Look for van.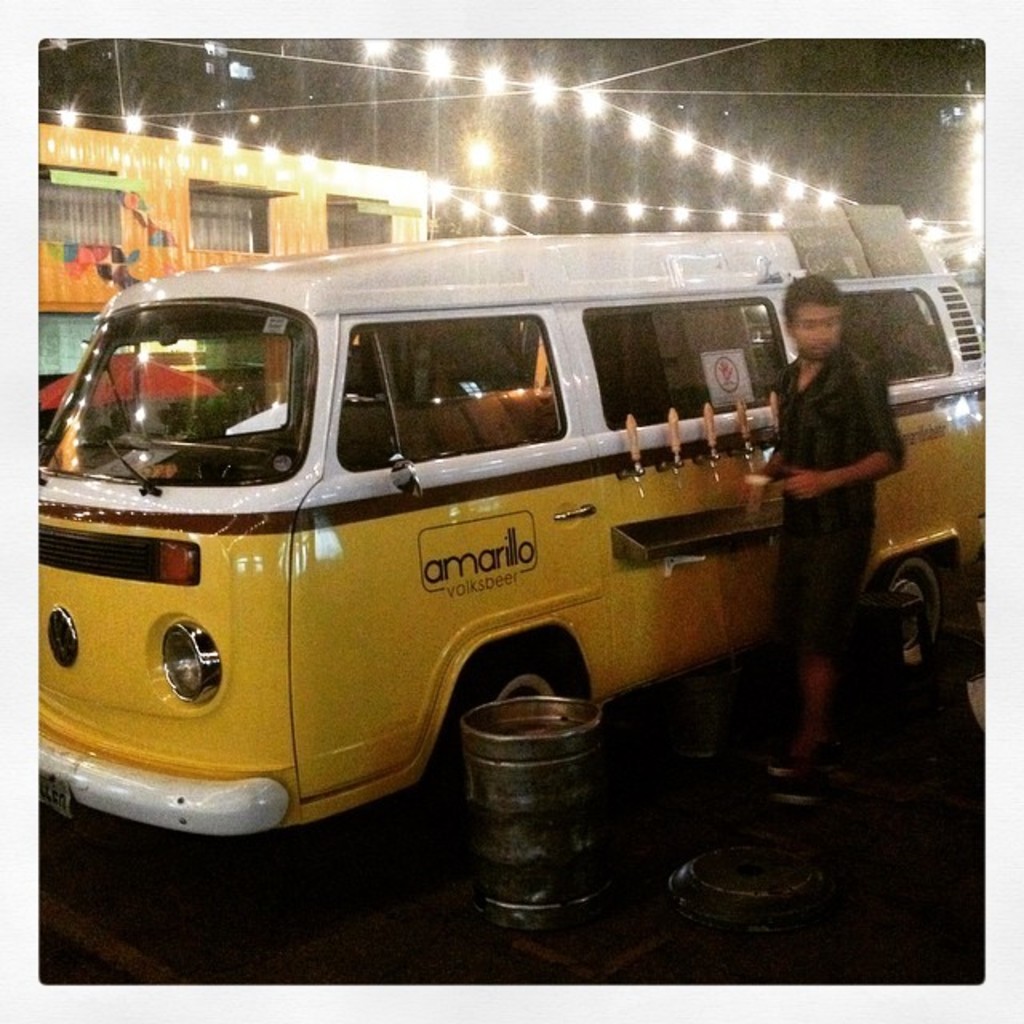
Found: 21 205 1011 843.
